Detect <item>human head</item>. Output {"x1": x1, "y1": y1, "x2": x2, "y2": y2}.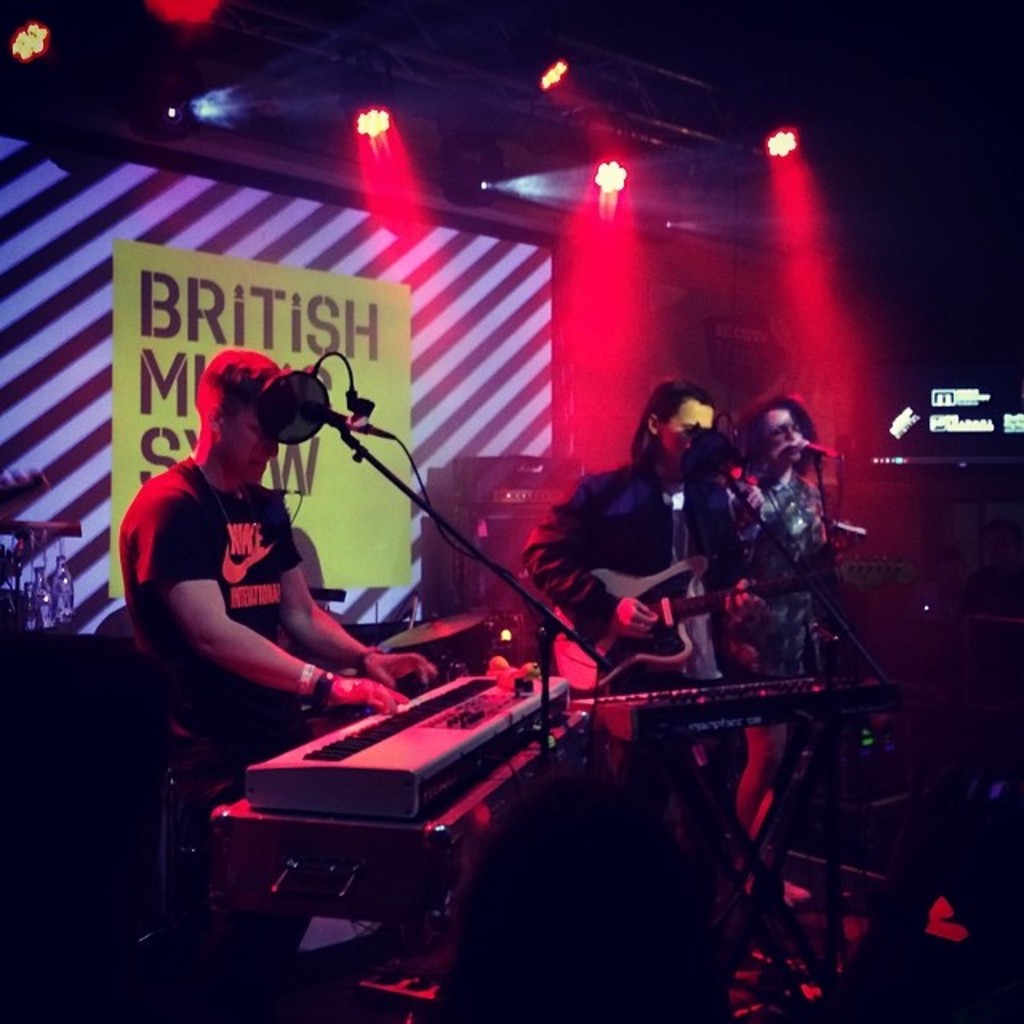
{"x1": 200, "y1": 342, "x2": 291, "y2": 485}.
